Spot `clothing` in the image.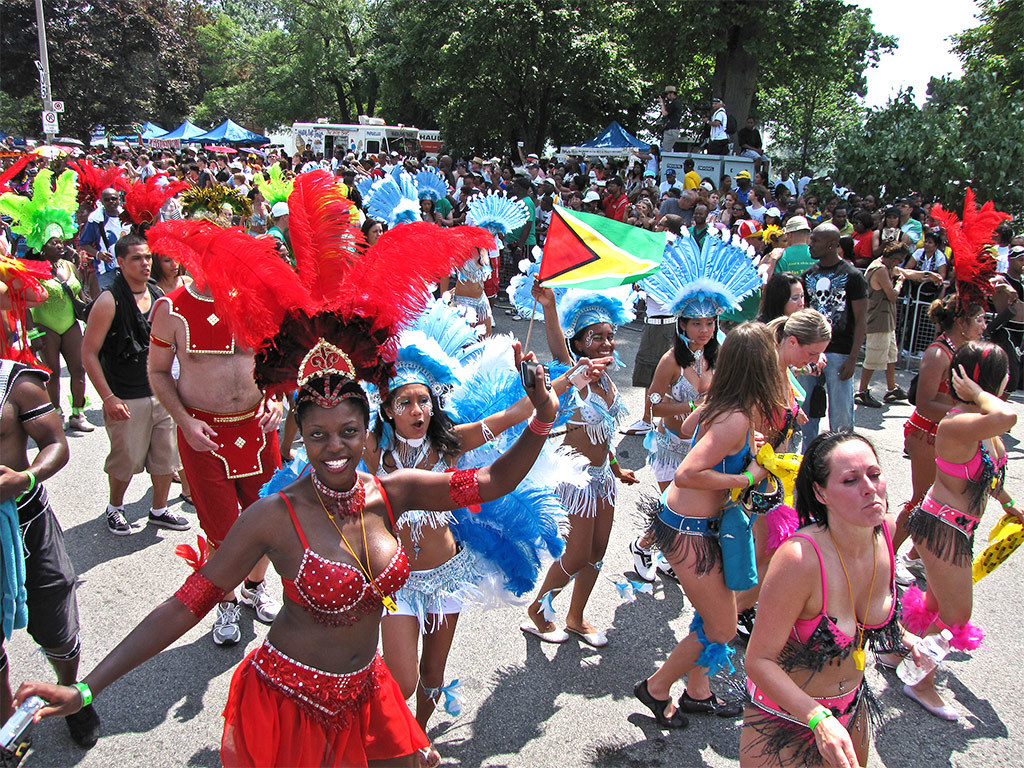
`clothing` found at 662, 354, 709, 404.
